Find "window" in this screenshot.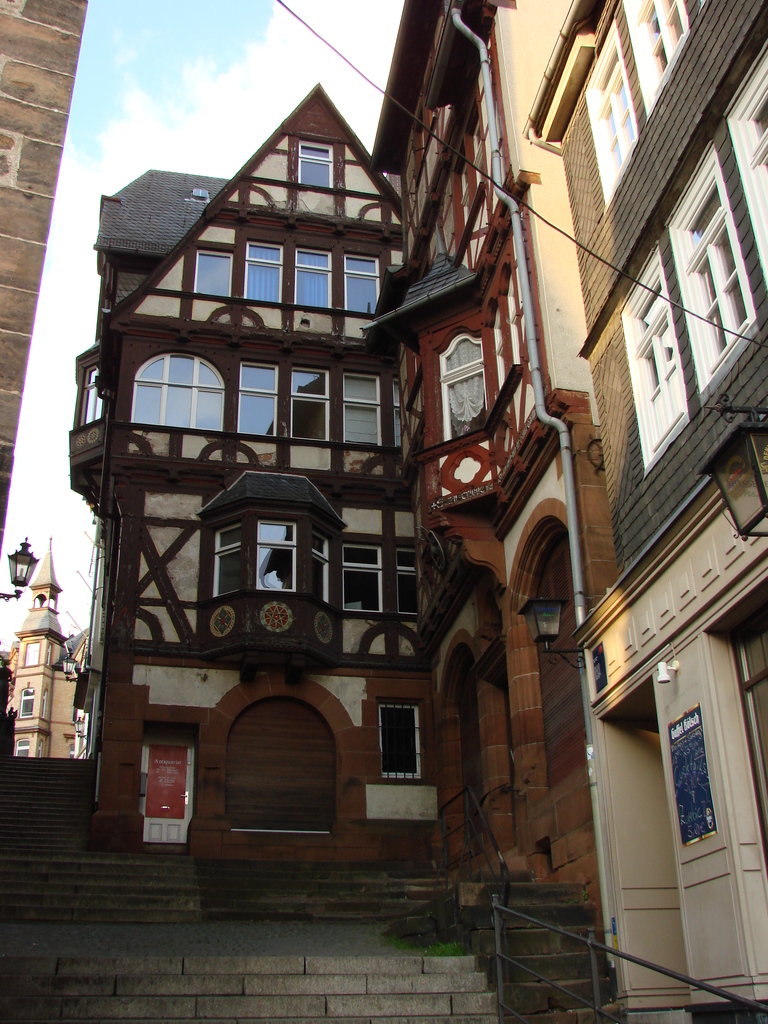
The bounding box for "window" is bbox(620, 251, 689, 473).
